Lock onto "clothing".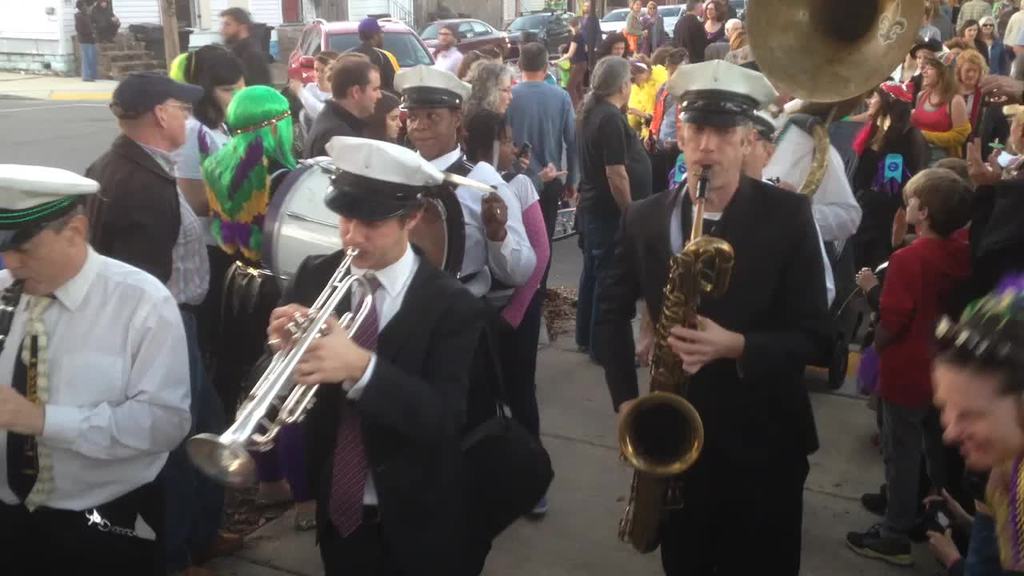
Locked: (x1=503, y1=73, x2=574, y2=282).
